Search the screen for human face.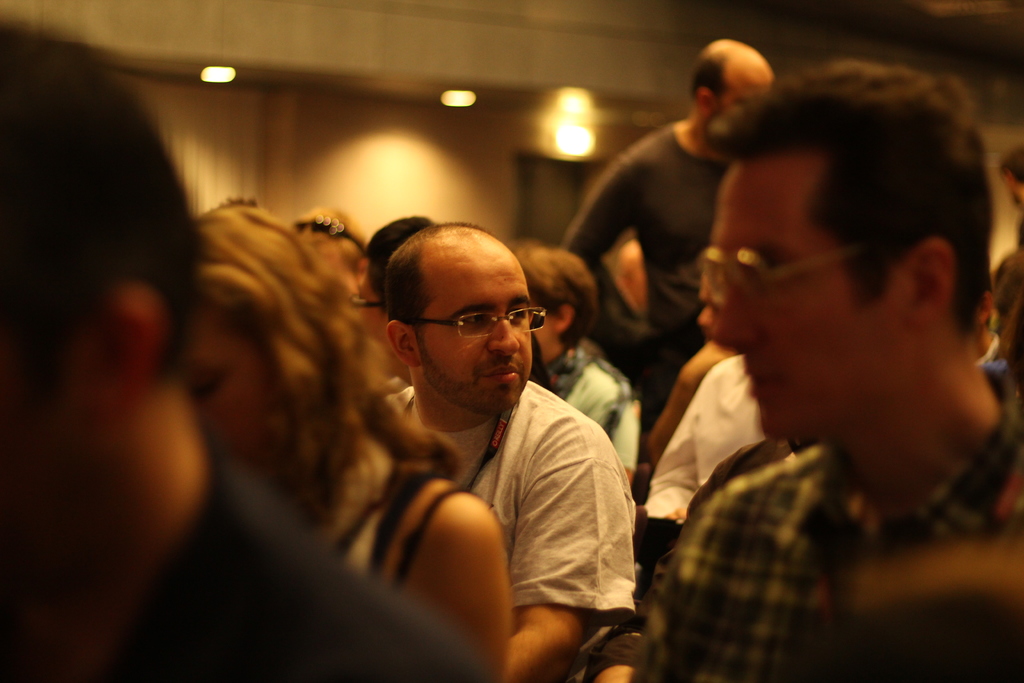
Found at [left=710, top=56, right=776, bottom=164].
